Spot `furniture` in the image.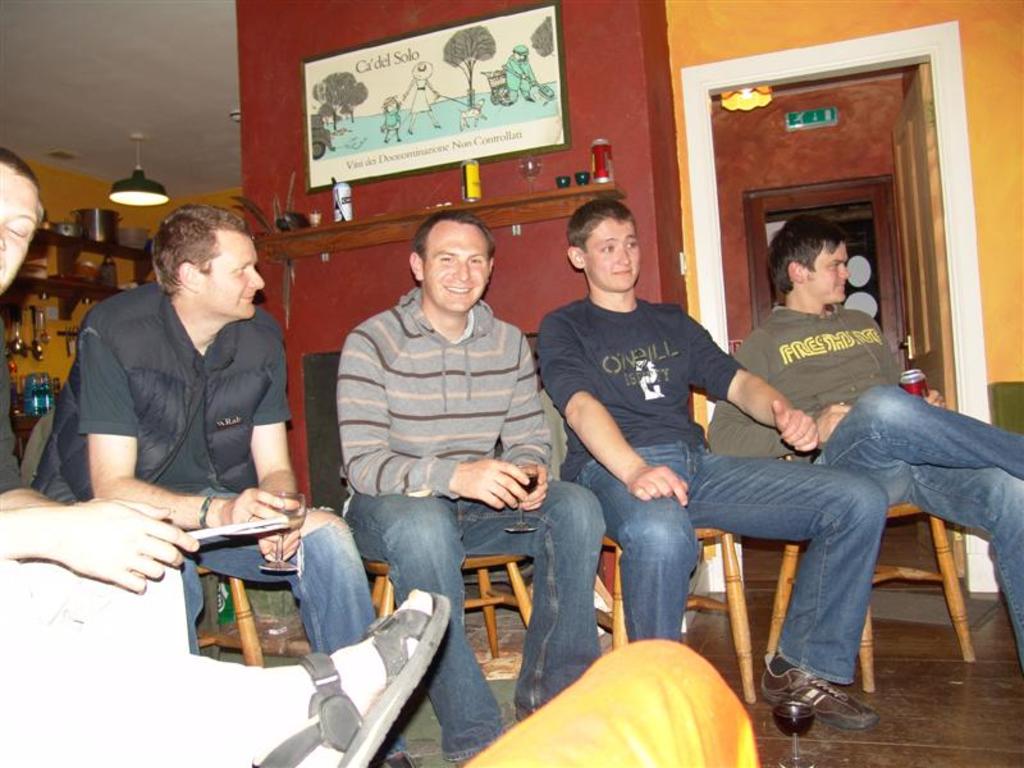
`furniture` found at 302 351 535 658.
